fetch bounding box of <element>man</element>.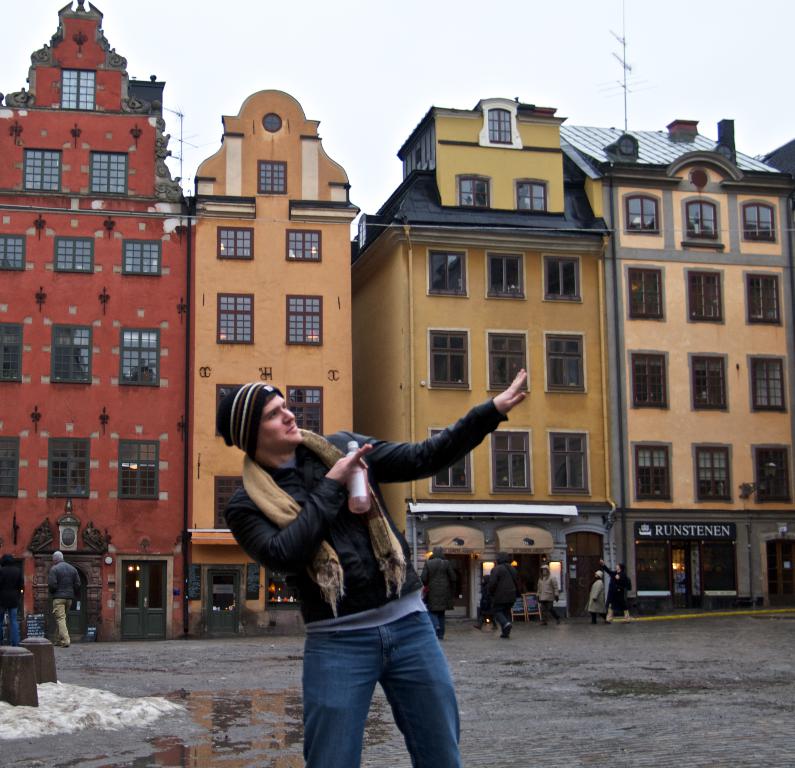
Bbox: bbox=(220, 379, 527, 767).
